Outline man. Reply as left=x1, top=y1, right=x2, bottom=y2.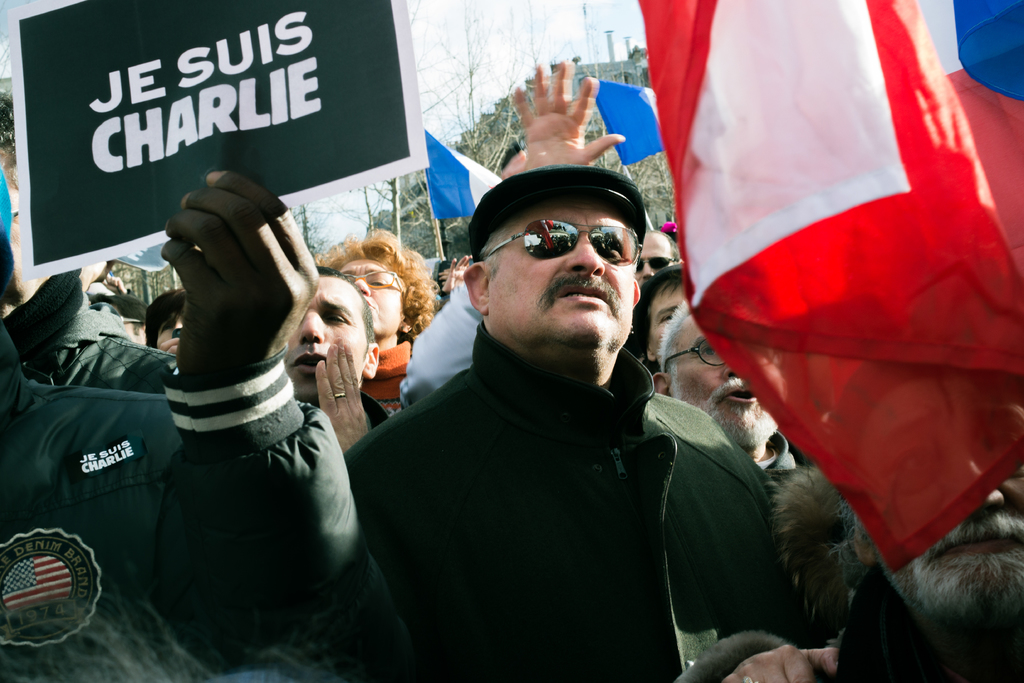
left=636, top=218, right=684, bottom=292.
